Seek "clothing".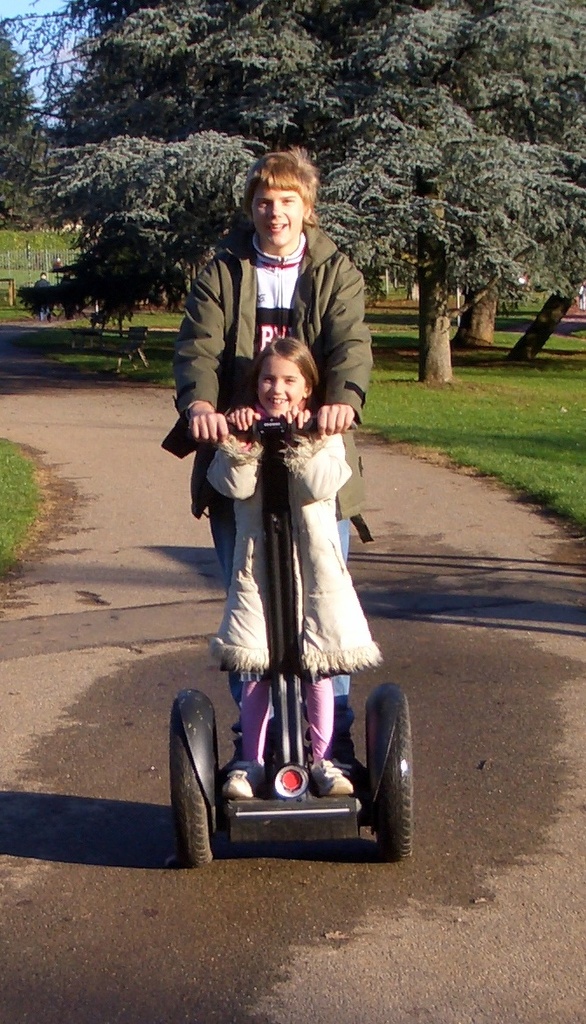
<region>197, 408, 388, 742</region>.
